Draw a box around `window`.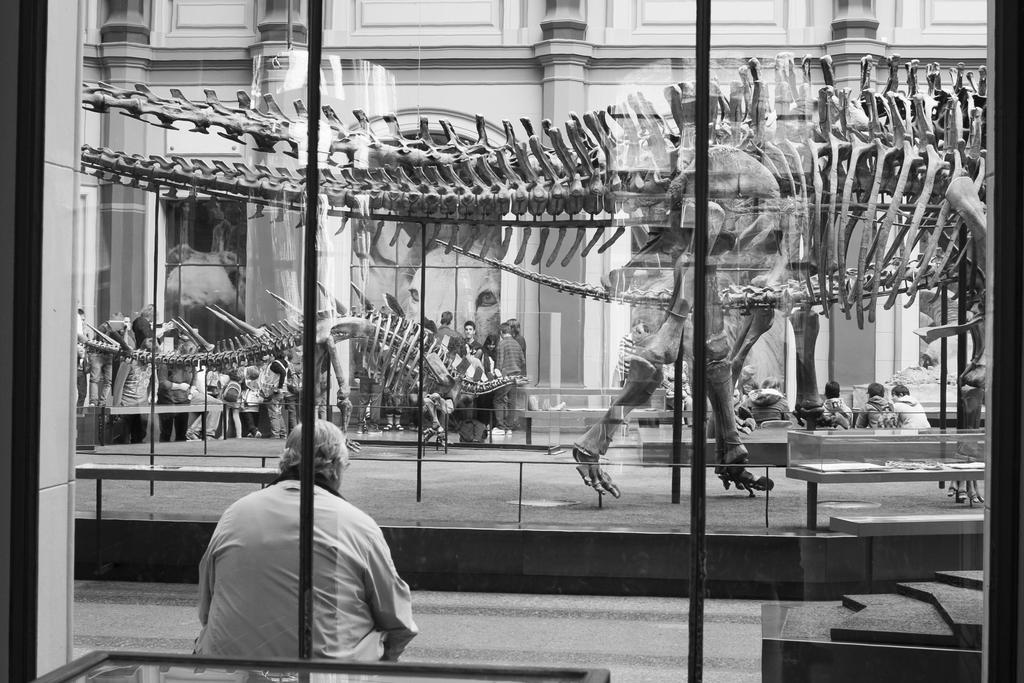
detection(341, 168, 499, 415).
